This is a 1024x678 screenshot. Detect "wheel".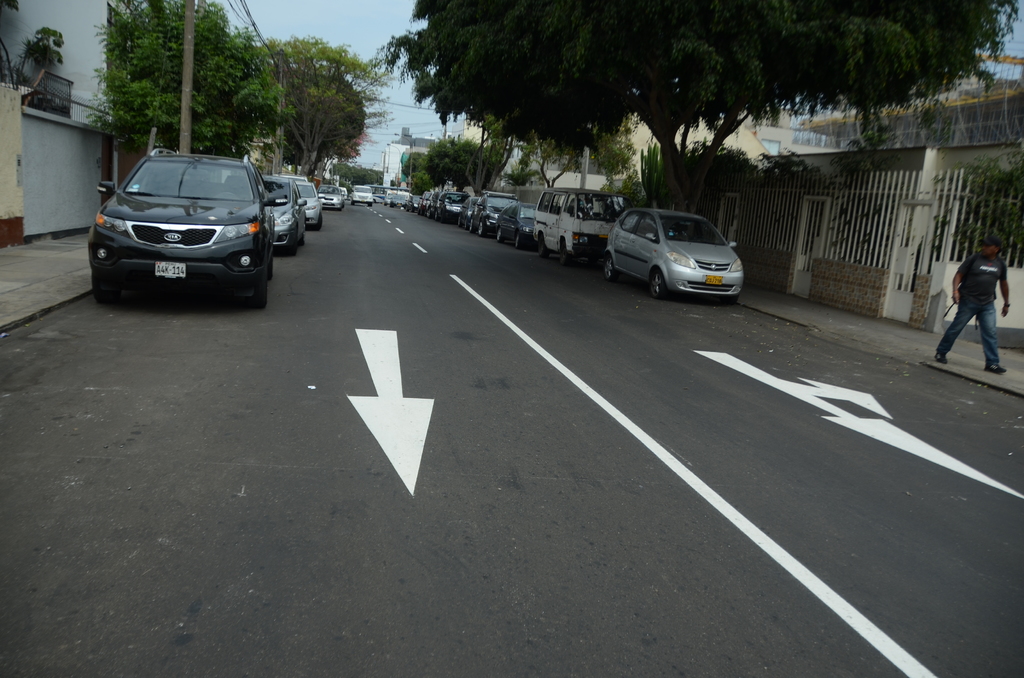
pyautogui.locateOnScreen(477, 217, 486, 237).
